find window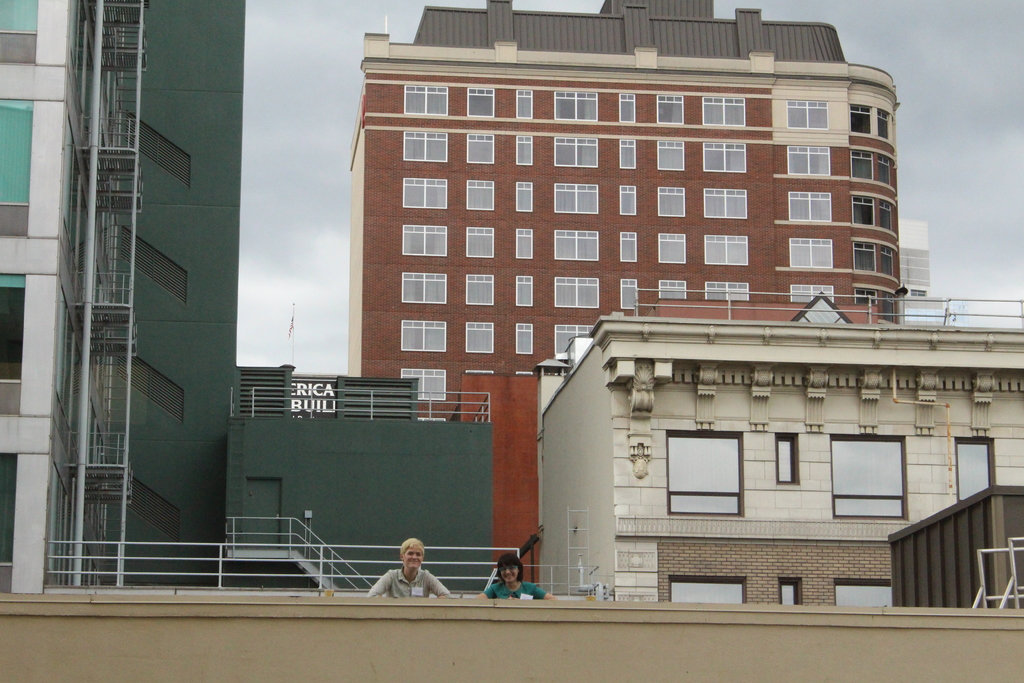
BBox(515, 322, 534, 355)
